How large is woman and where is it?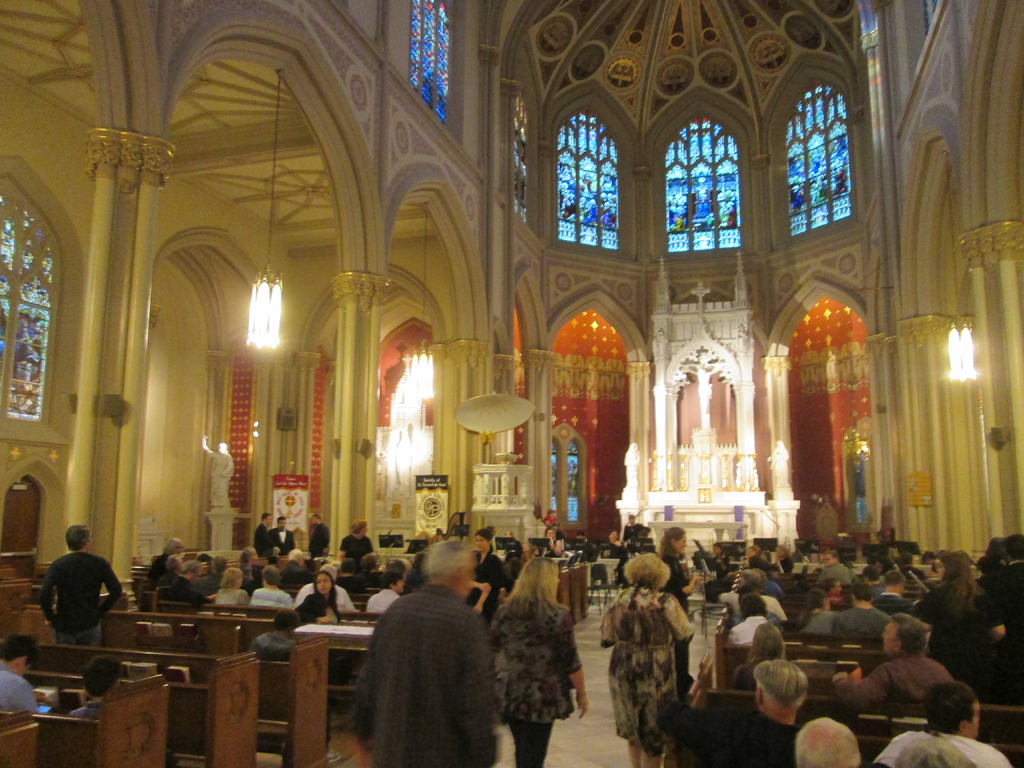
Bounding box: {"x1": 730, "y1": 621, "x2": 787, "y2": 692}.
